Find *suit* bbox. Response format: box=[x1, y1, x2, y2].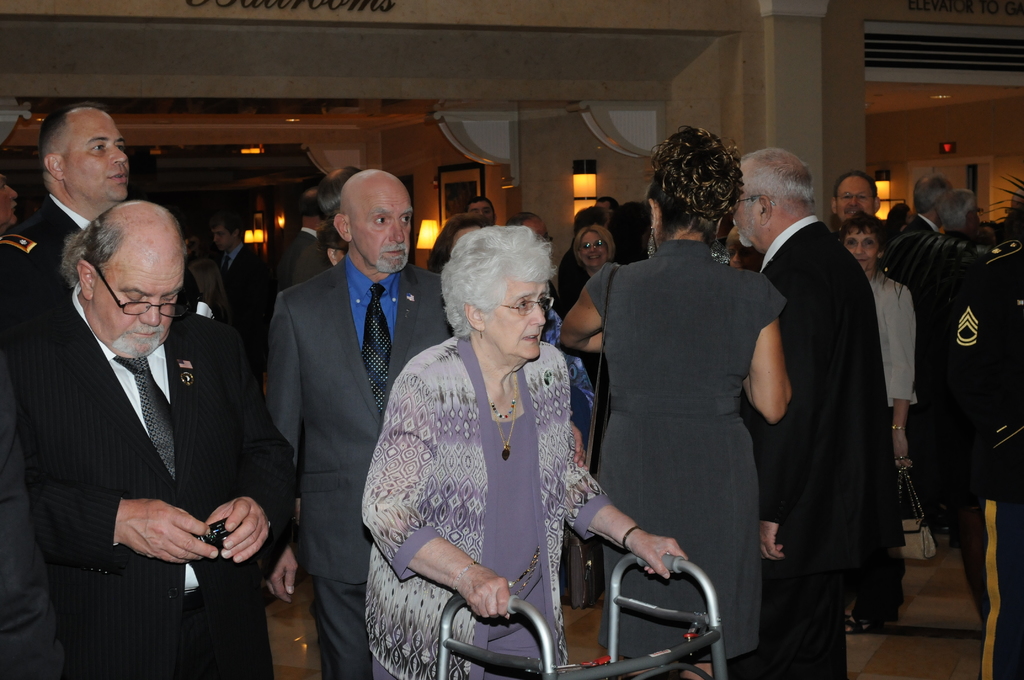
box=[291, 224, 317, 286].
